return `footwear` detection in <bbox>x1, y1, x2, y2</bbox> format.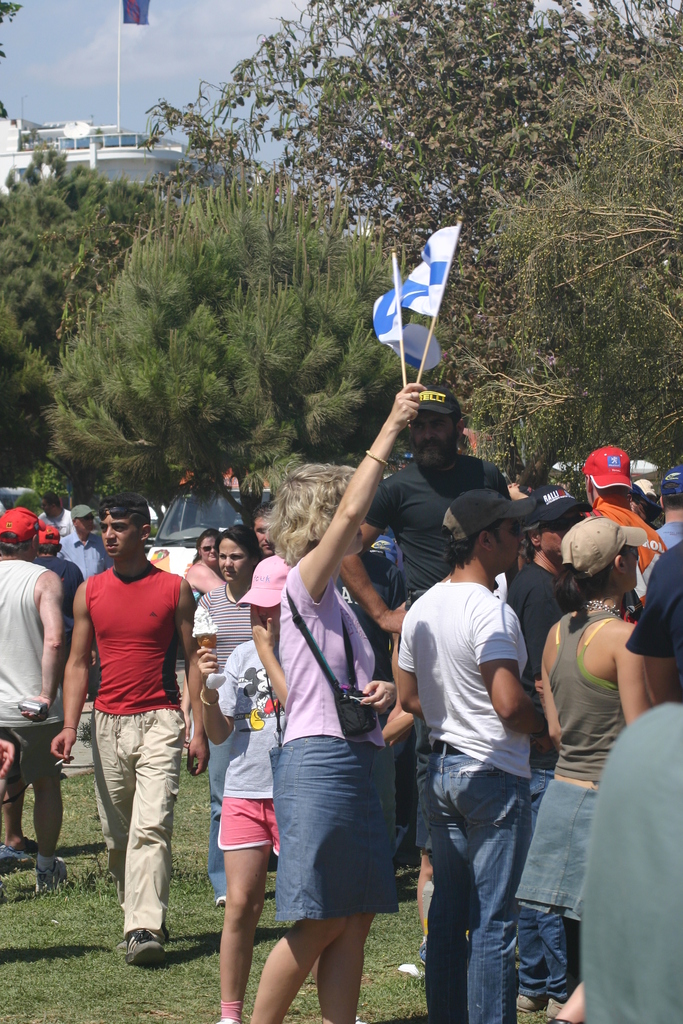
<bbox>219, 1020, 238, 1023</bbox>.
